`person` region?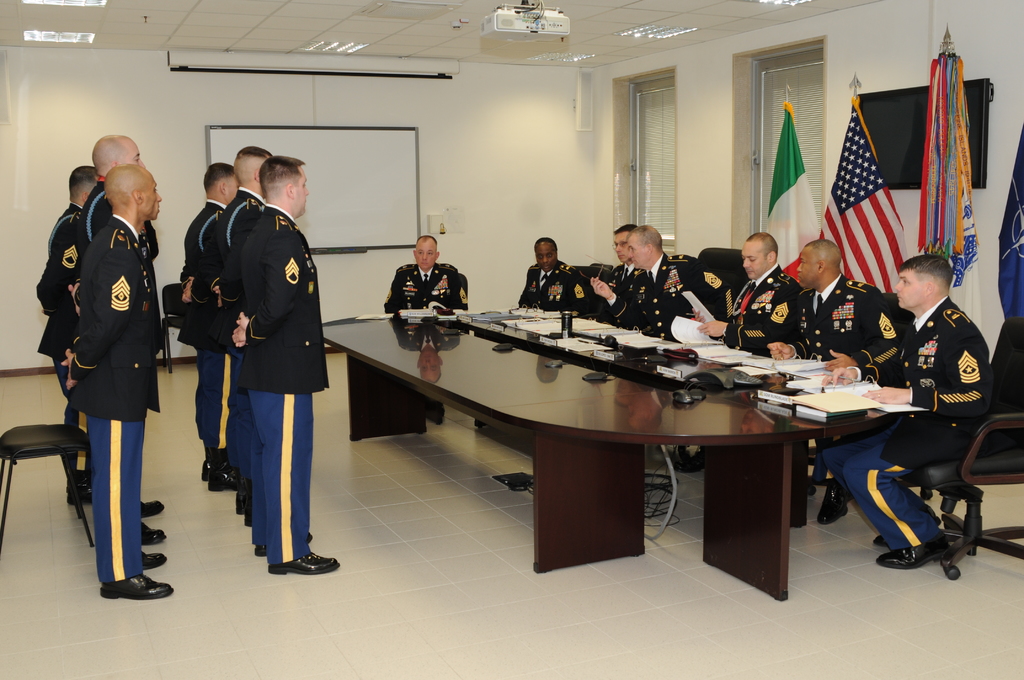
591 216 633 325
